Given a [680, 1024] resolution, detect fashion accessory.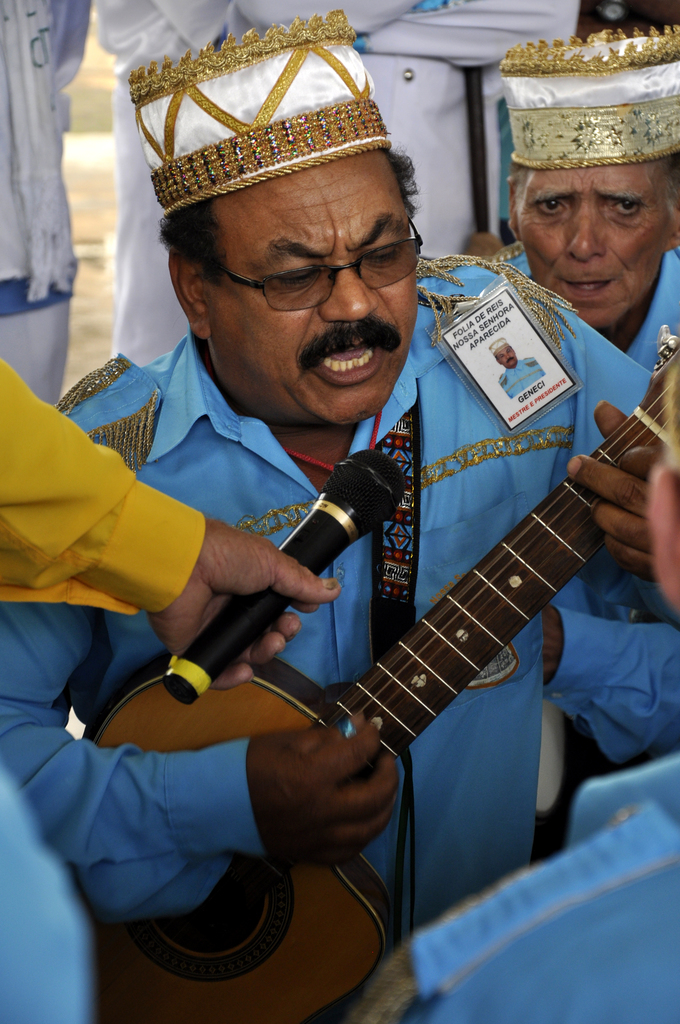
[left=134, top=6, right=388, bottom=218].
